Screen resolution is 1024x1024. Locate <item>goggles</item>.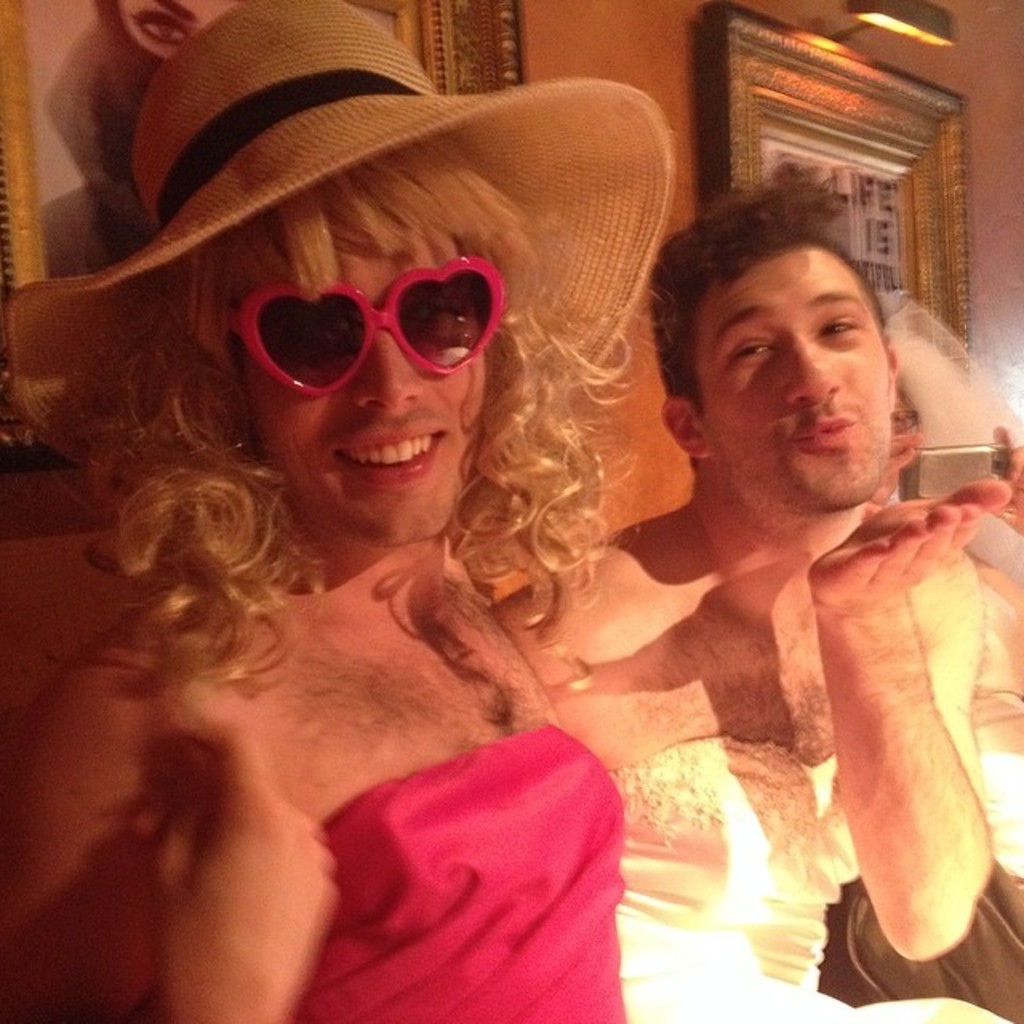
box(224, 253, 546, 384).
